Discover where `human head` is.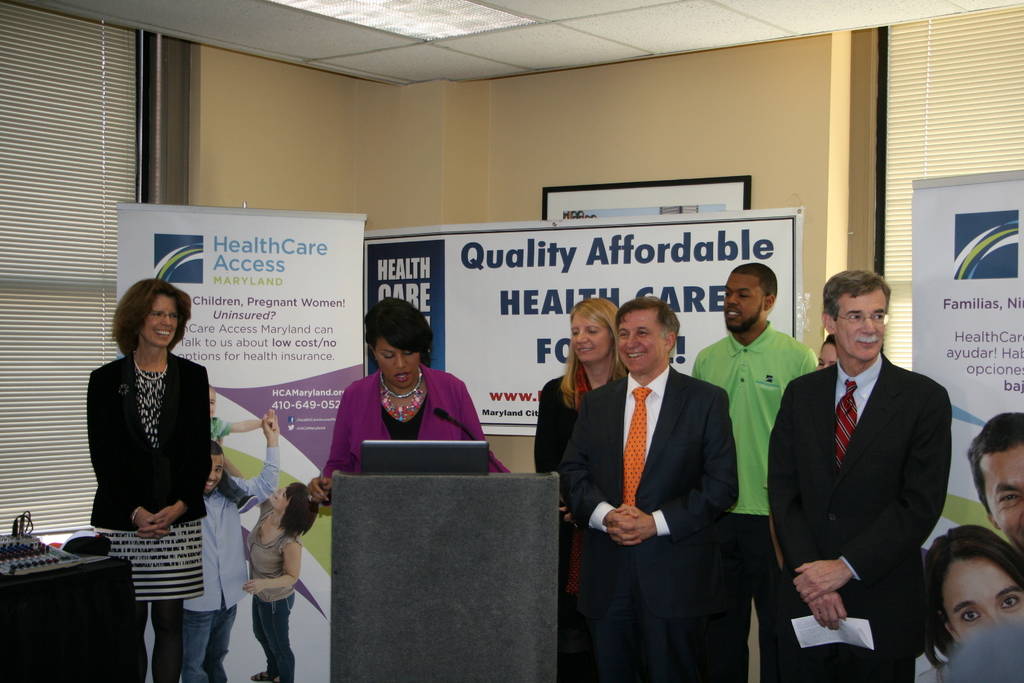
Discovered at 724/261/776/334.
